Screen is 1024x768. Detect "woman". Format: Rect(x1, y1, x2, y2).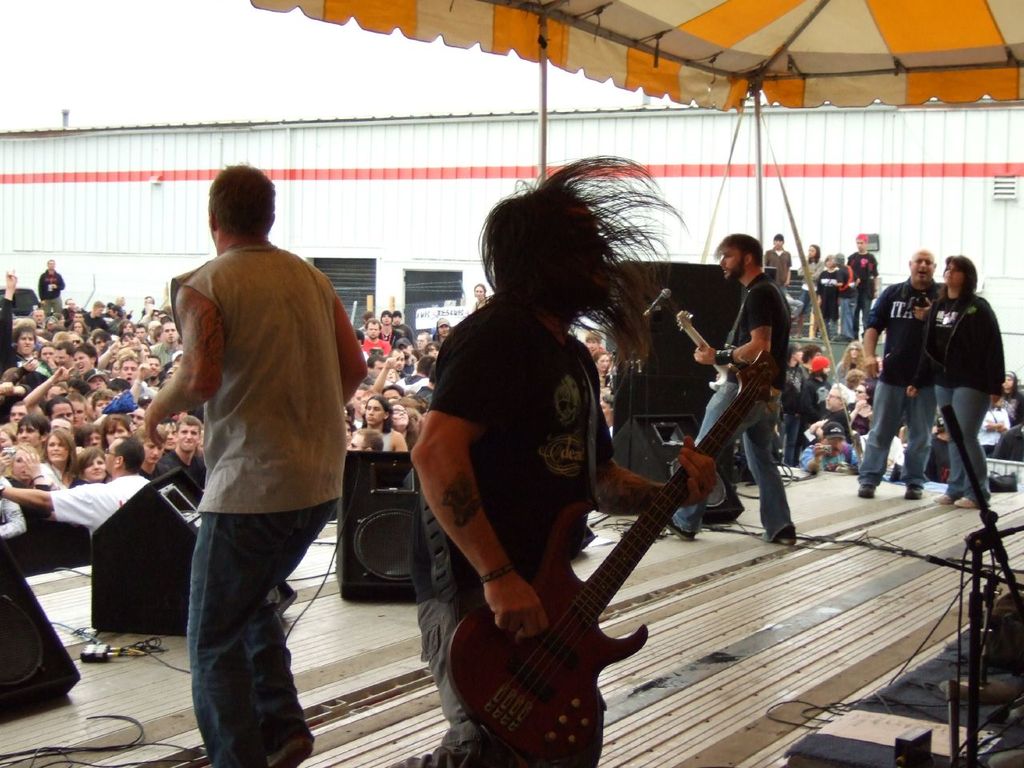
Rect(850, 388, 872, 438).
